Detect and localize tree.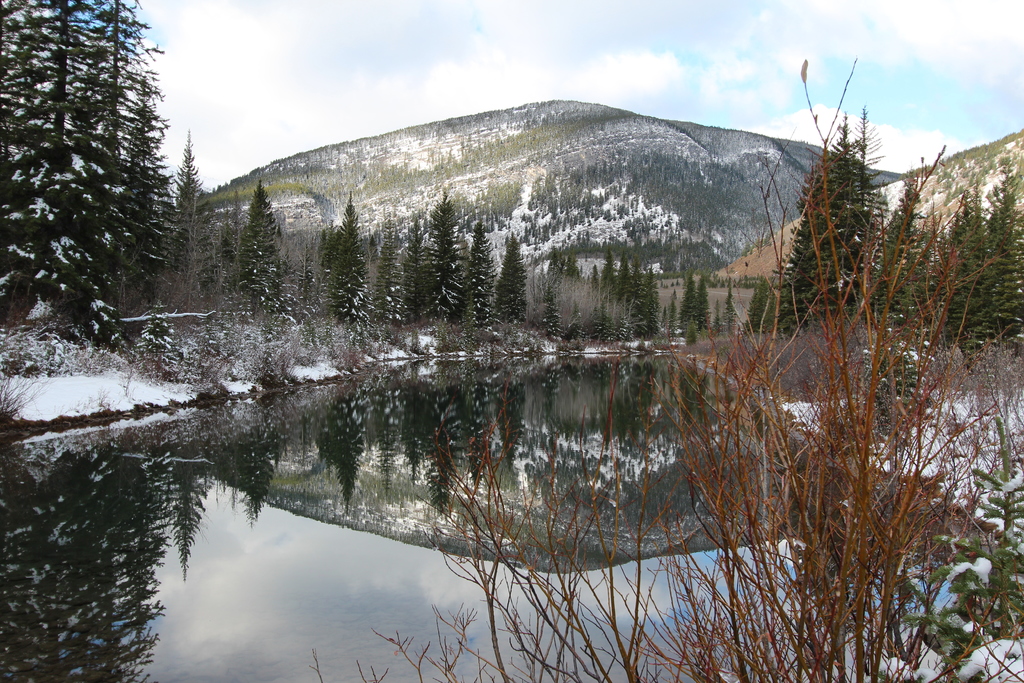
Localized at x1=554 y1=237 x2=604 y2=300.
